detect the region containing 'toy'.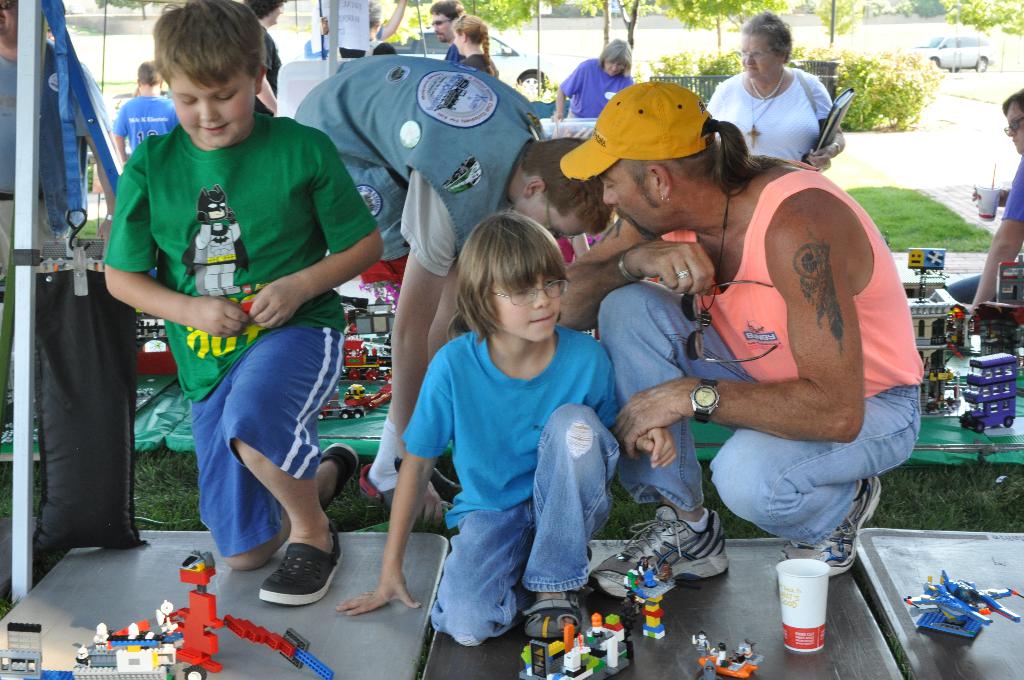
[x1=948, y1=307, x2=966, y2=345].
